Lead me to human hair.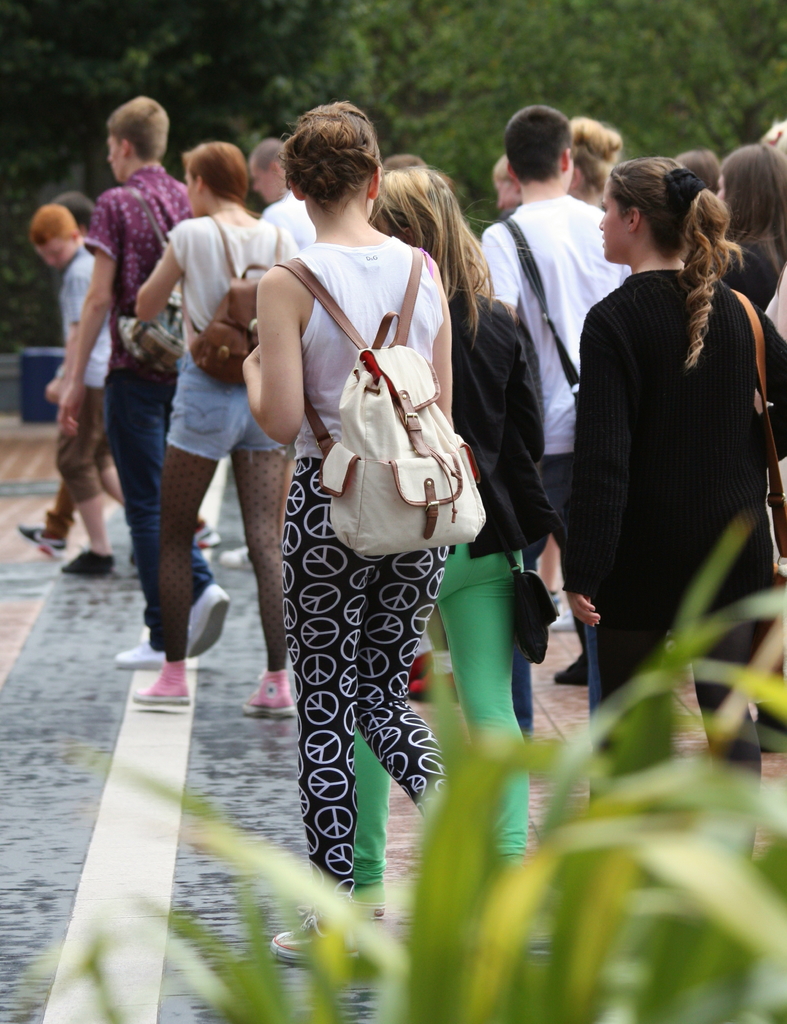
Lead to (left=601, top=156, right=747, bottom=364).
